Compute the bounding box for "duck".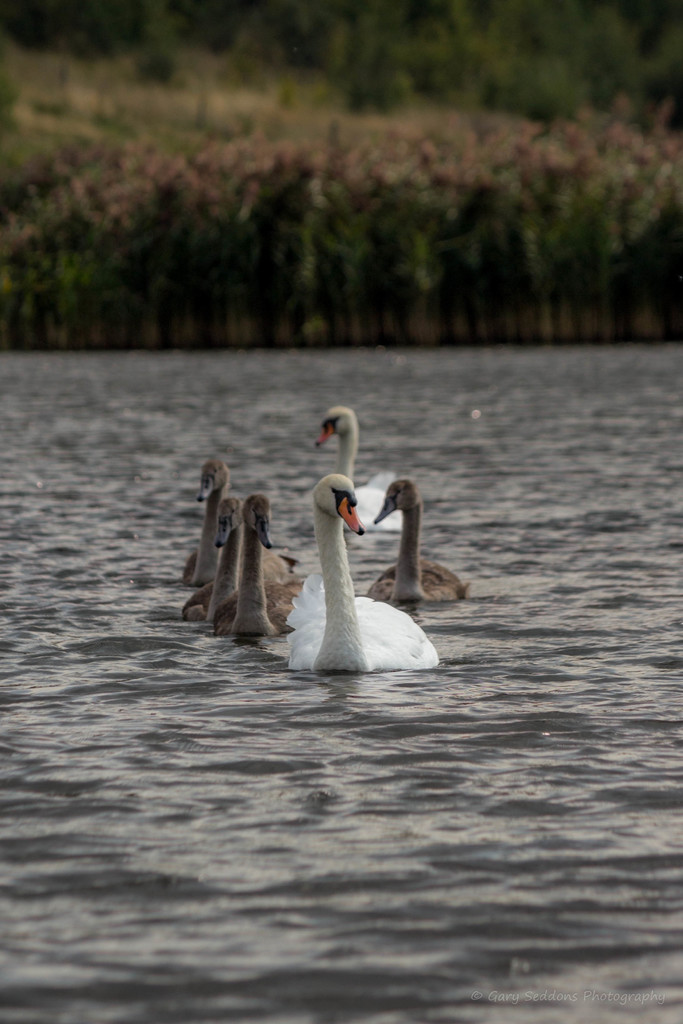
[left=175, top=460, right=245, bottom=586].
